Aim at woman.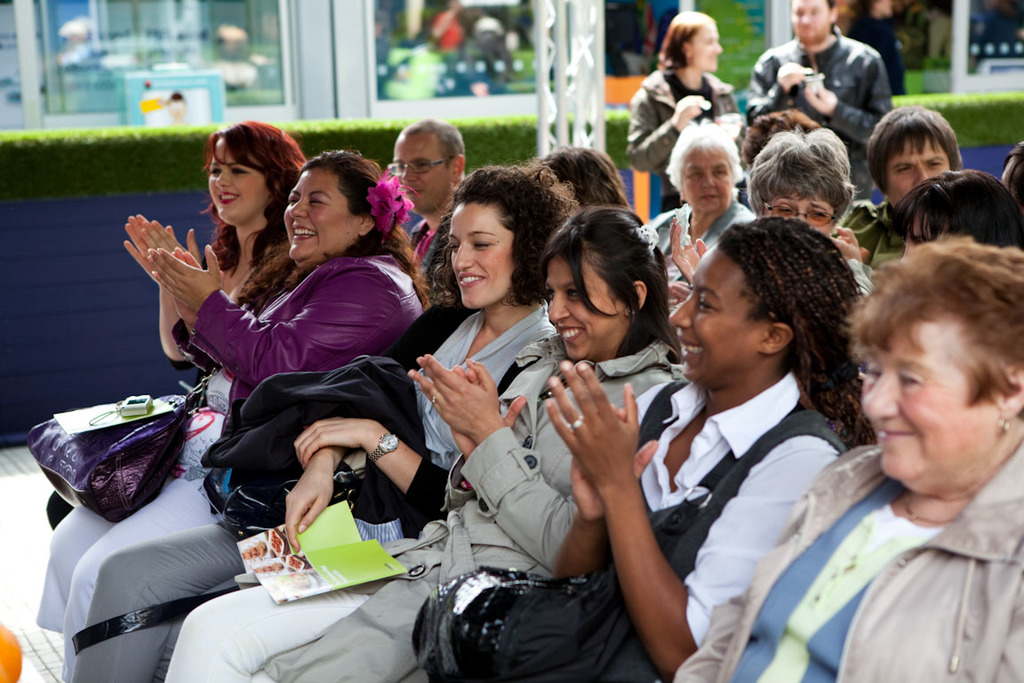
Aimed at {"x1": 38, "y1": 146, "x2": 432, "y2": 682}.
